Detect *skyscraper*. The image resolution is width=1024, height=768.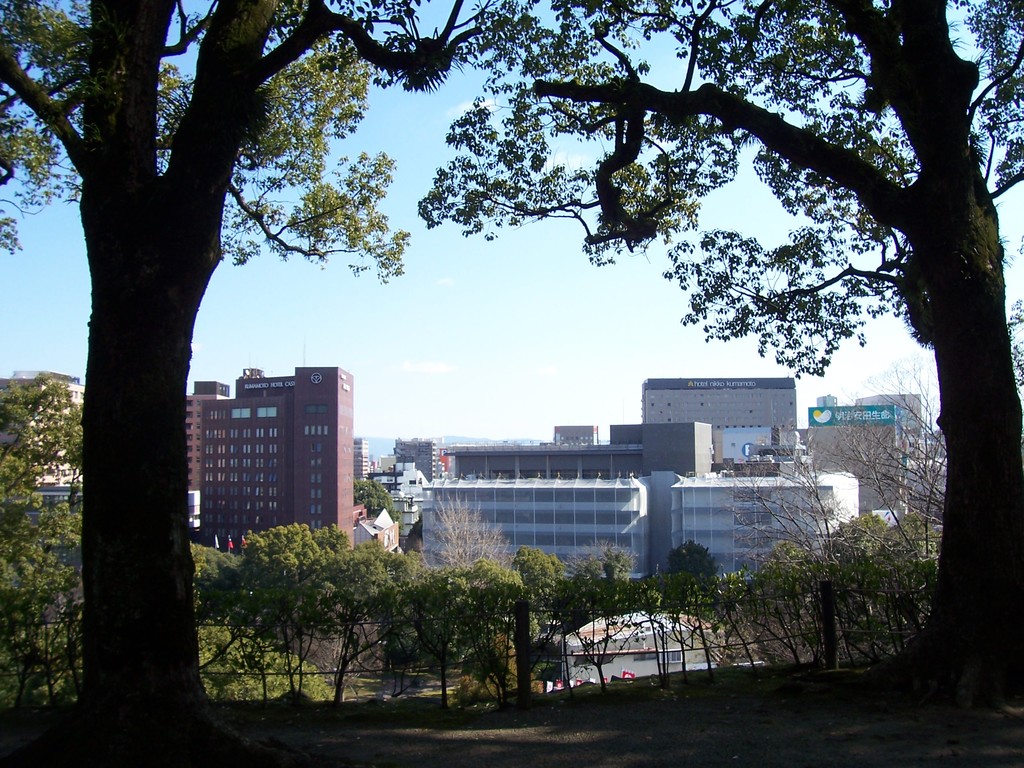
pyautogui.locateOnScreen(645, 376, 796, 465).
